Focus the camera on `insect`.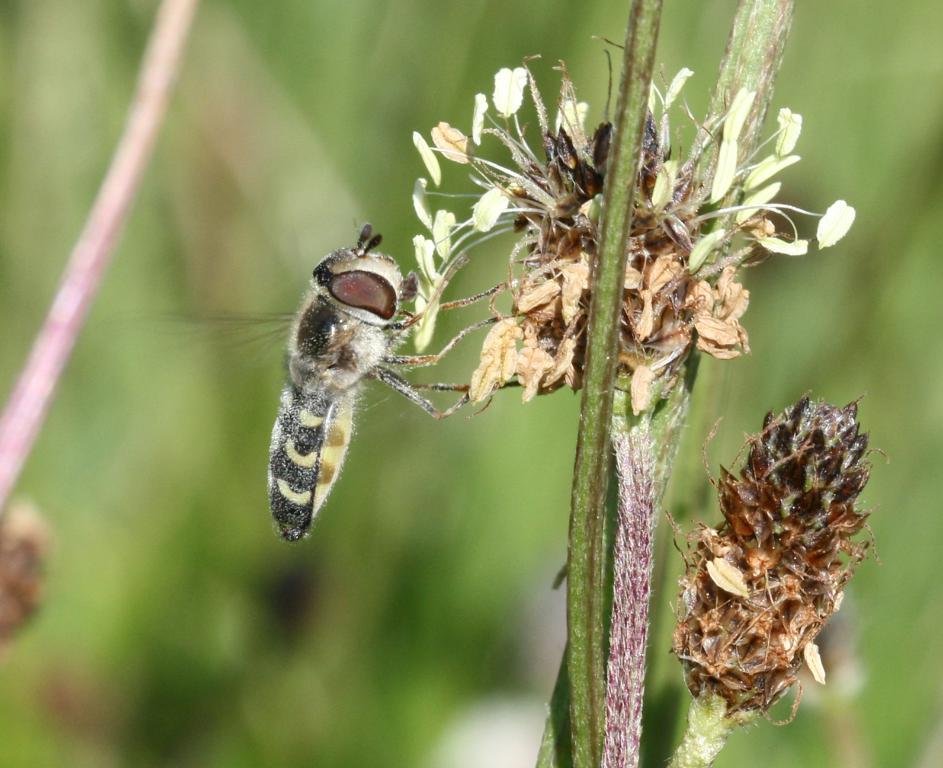
Focus region: locate(134, 217, 512, 541).
